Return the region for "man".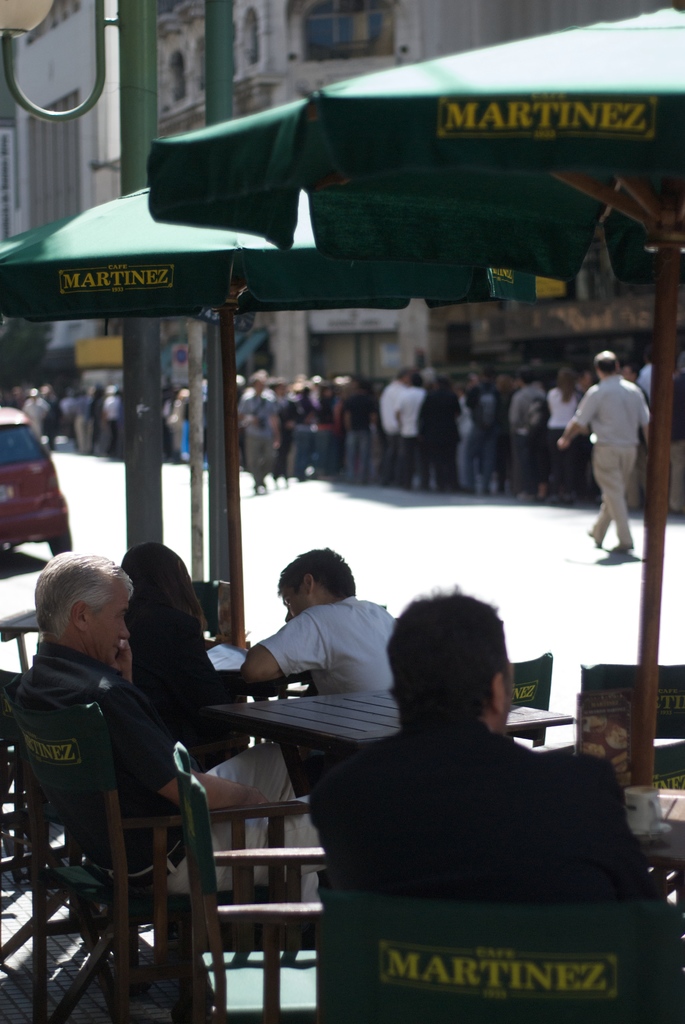
(x1=299, y1=579, x2=668, y2=920).
